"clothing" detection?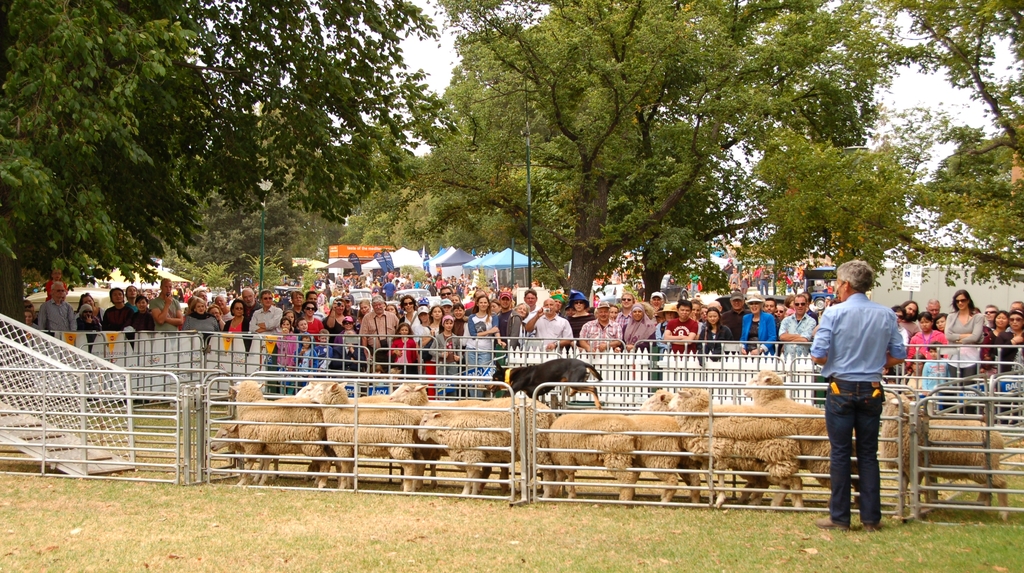
<region>698, 317, 730, 359</region>
